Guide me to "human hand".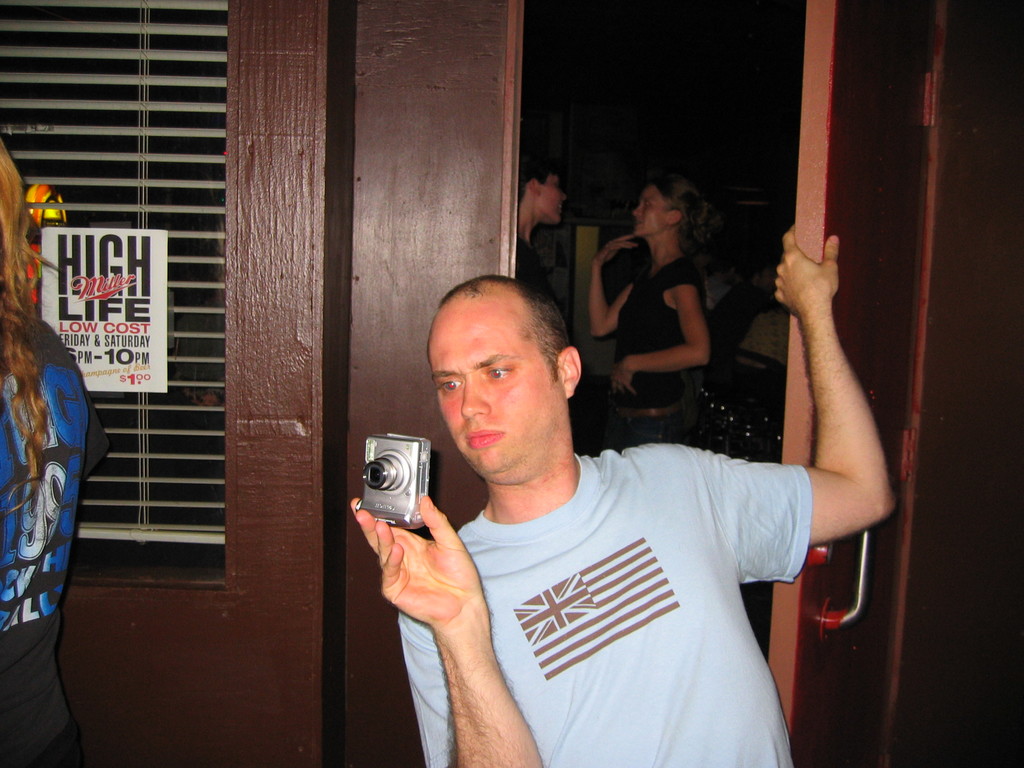
Guidance: box=[349, 491, 486, 630].
